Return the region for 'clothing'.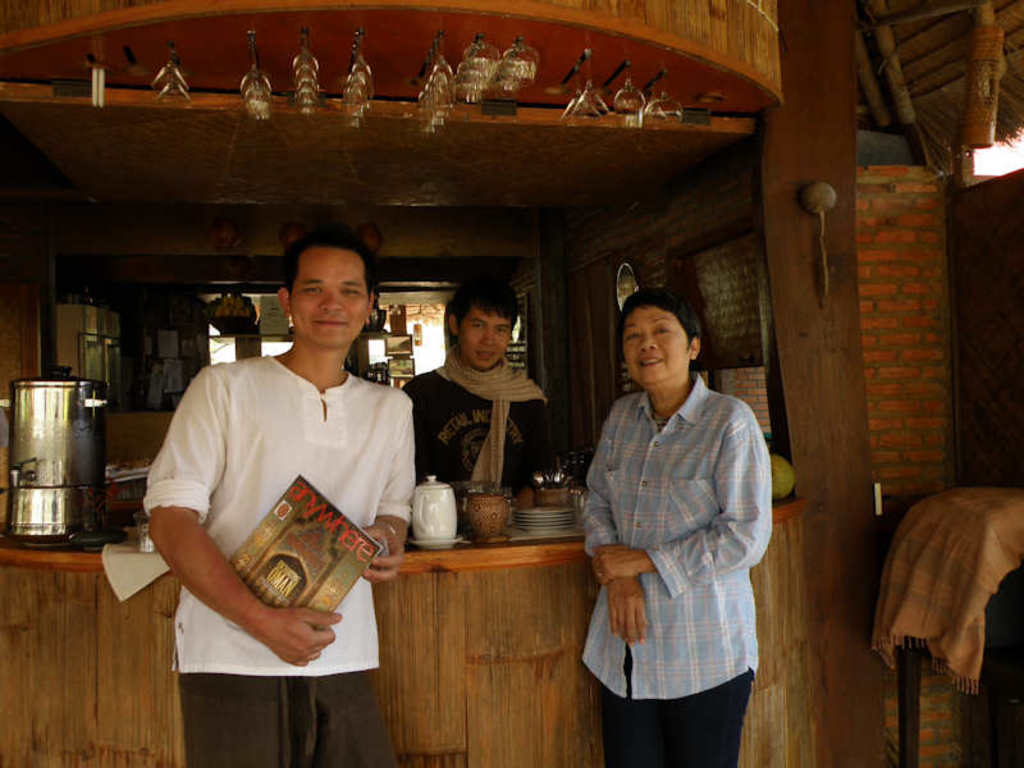
<box>403,369,581,494</box>.
